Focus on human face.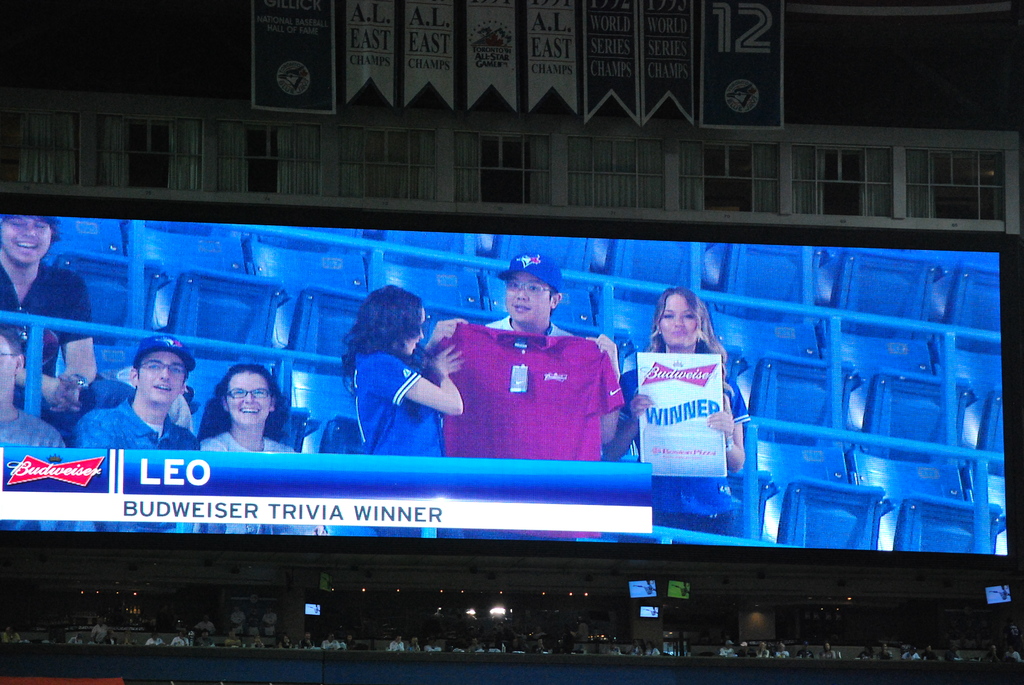
Focused at [left=140, top=350, right=188, bottom=407].
